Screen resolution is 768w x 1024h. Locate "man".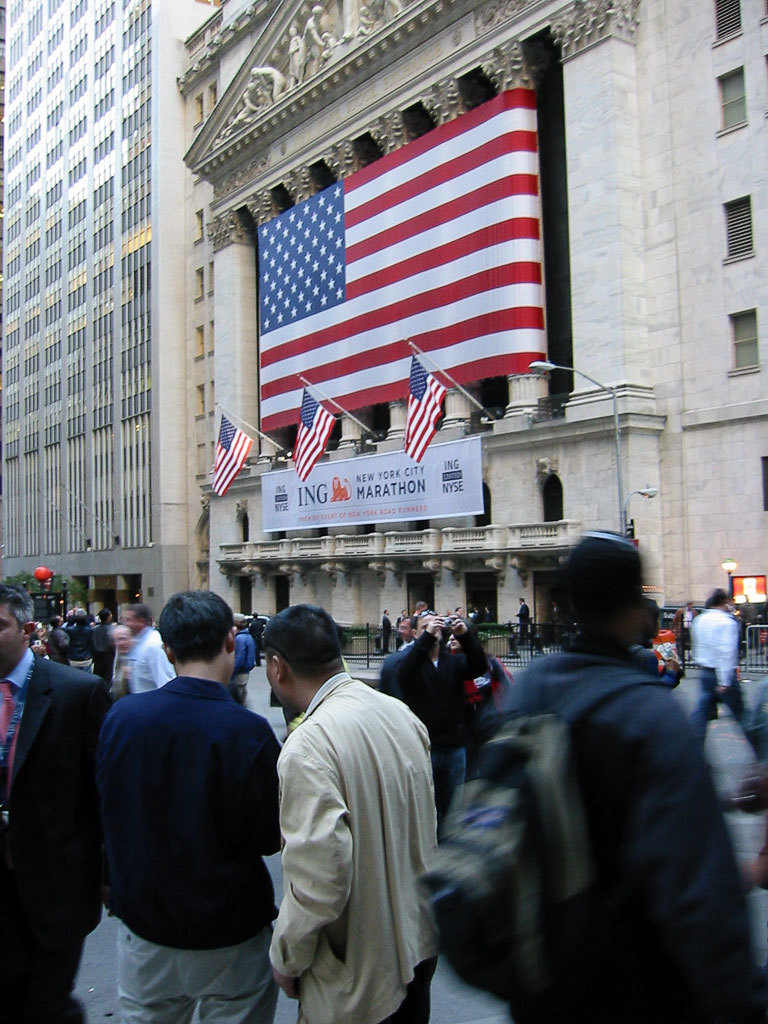
l=369, t=606, r=497, b=810.
